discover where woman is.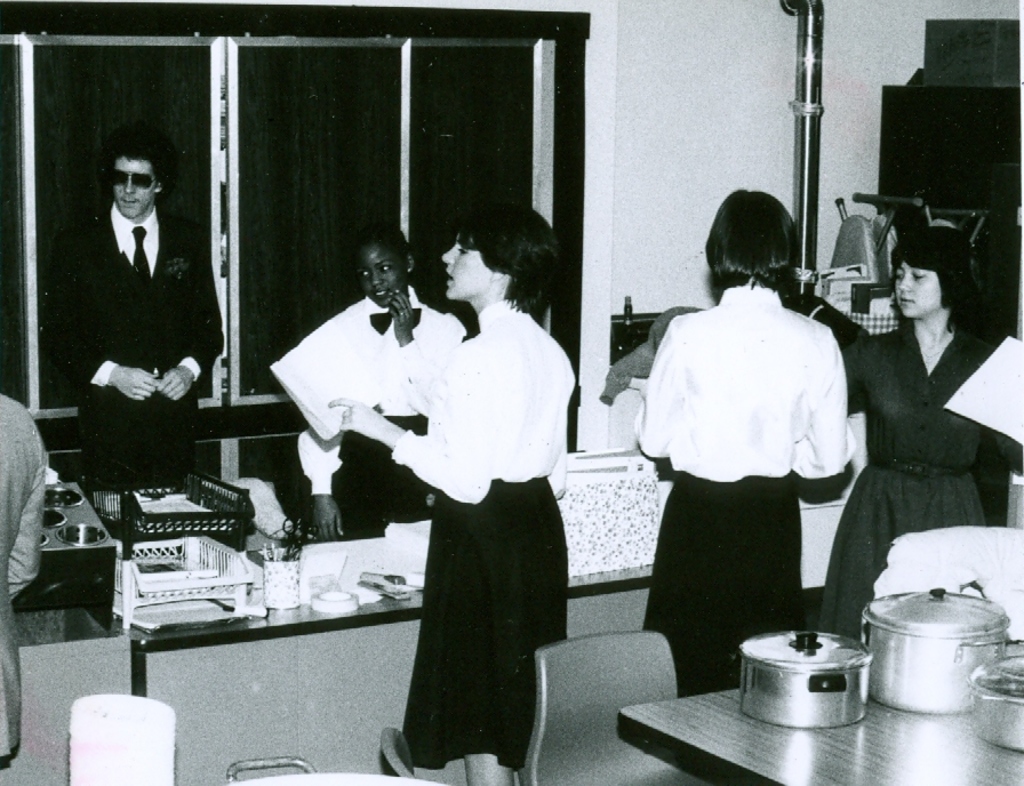
Discovered at (295, 222, 464, 539).
